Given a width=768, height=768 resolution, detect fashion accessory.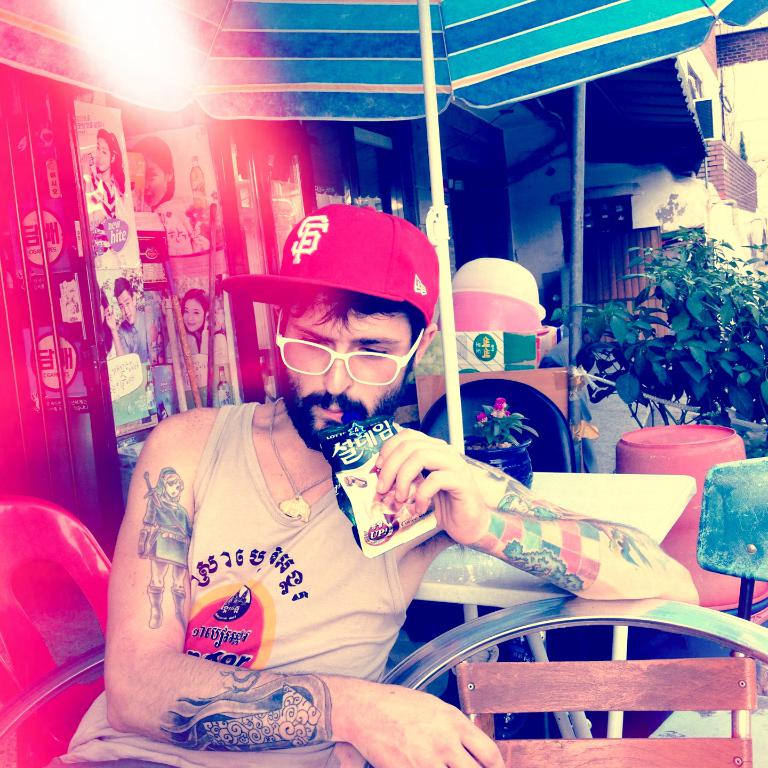
bbox(220, 202, 439, 330).
